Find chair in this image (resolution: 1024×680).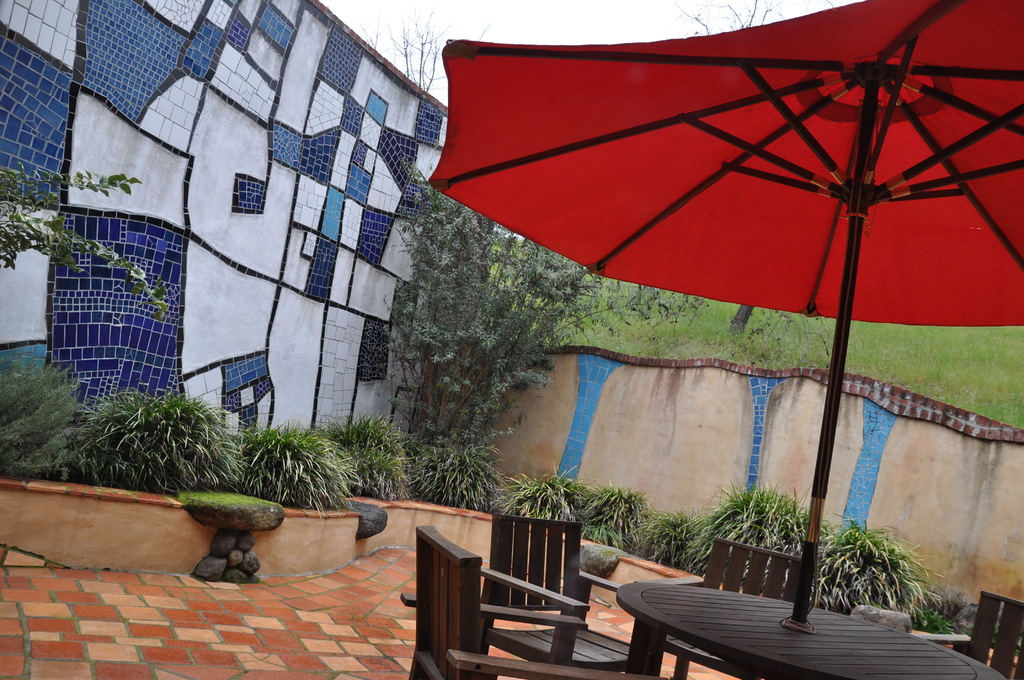
<region>901, 592, 1023, 679</region>.
